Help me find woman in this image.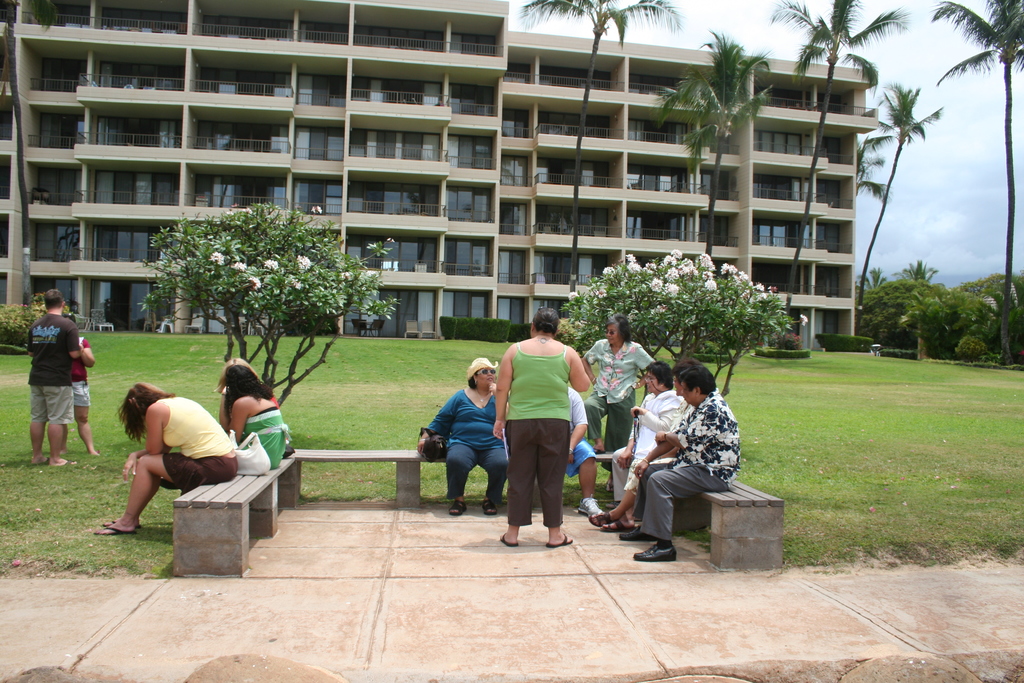
Found it: box(219, 361, 285, 463).
